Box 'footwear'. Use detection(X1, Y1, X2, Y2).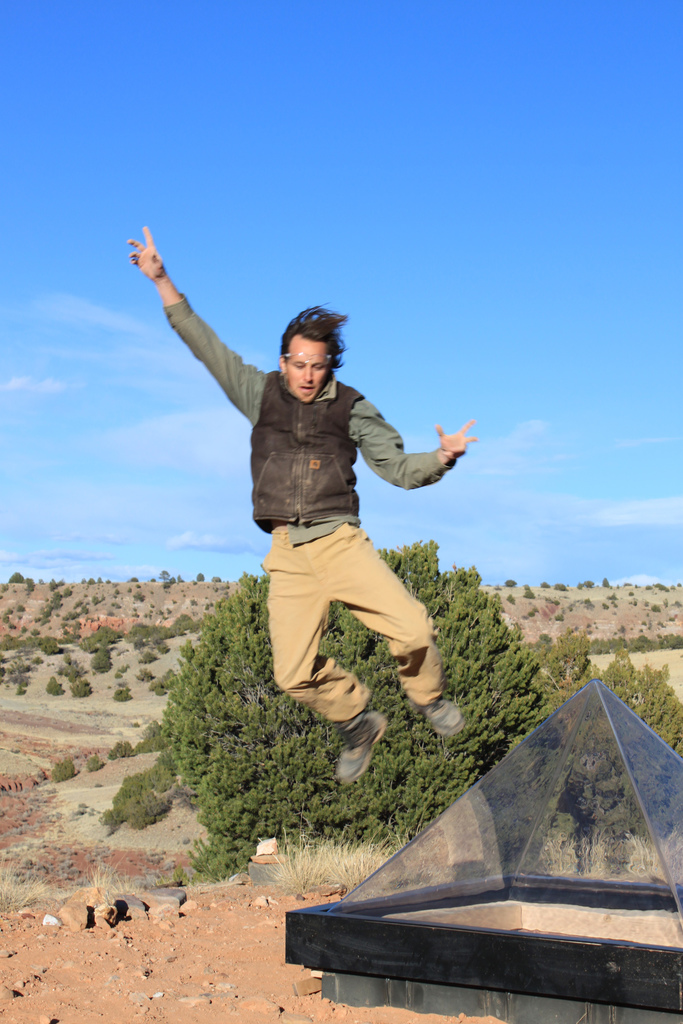
detection(399, 693, 460, 739).
